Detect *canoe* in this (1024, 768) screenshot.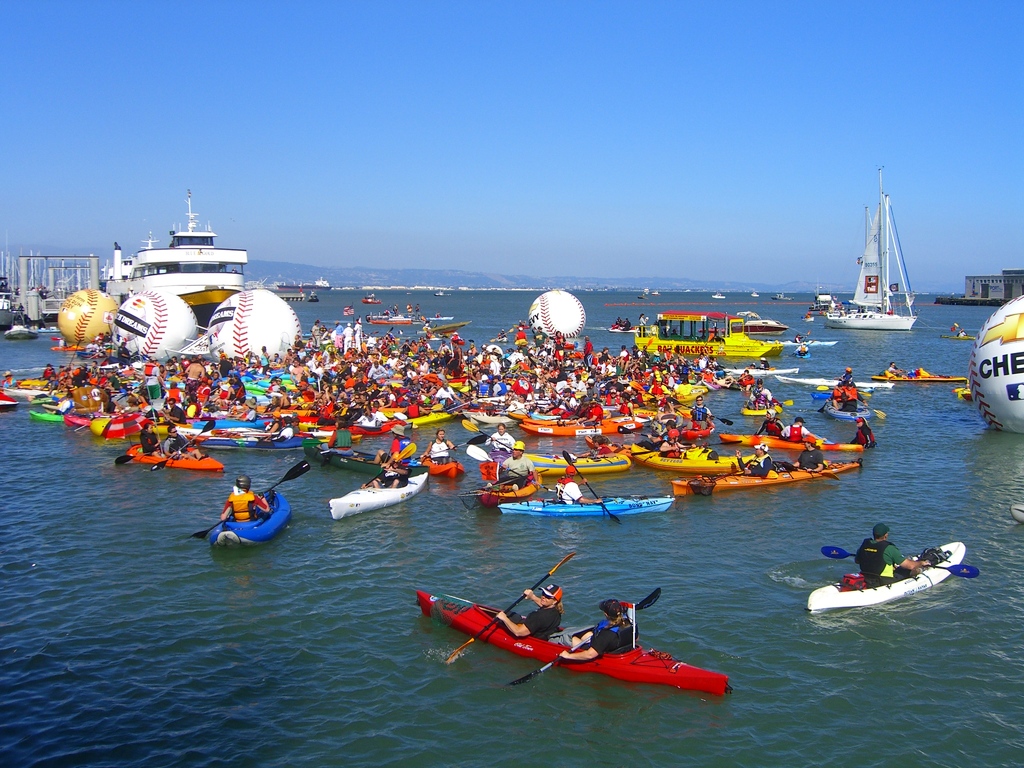
Detection: (left=120, top=444, right=220, bottom=472).
